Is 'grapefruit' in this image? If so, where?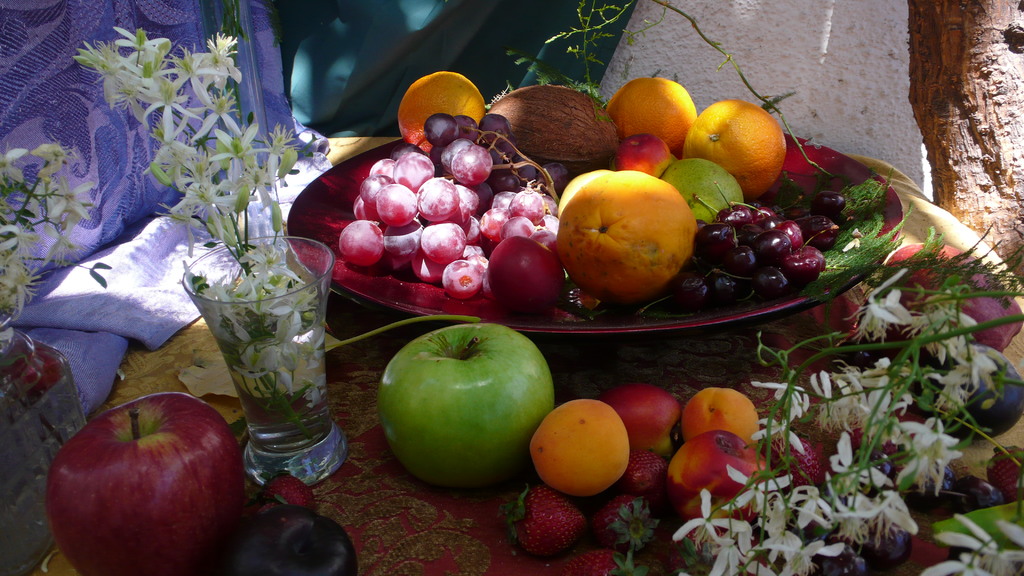
Yes, at l=679, t=96, r=787, b=200.
